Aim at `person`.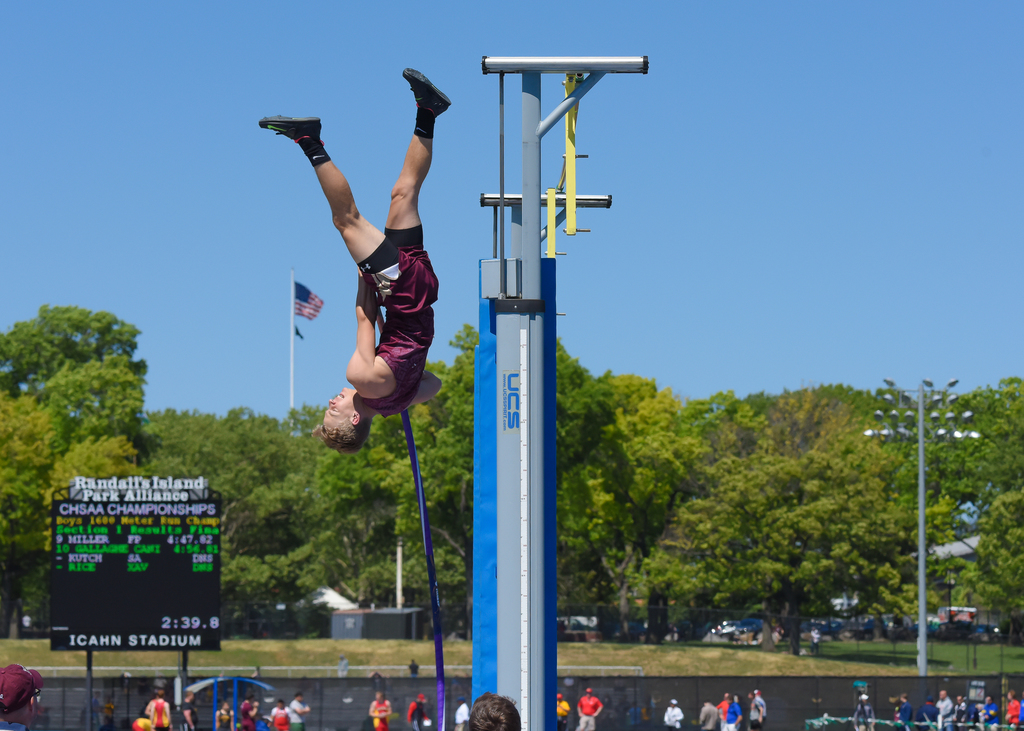
Aimed at <region>850, 691, 881, 730</region>.
